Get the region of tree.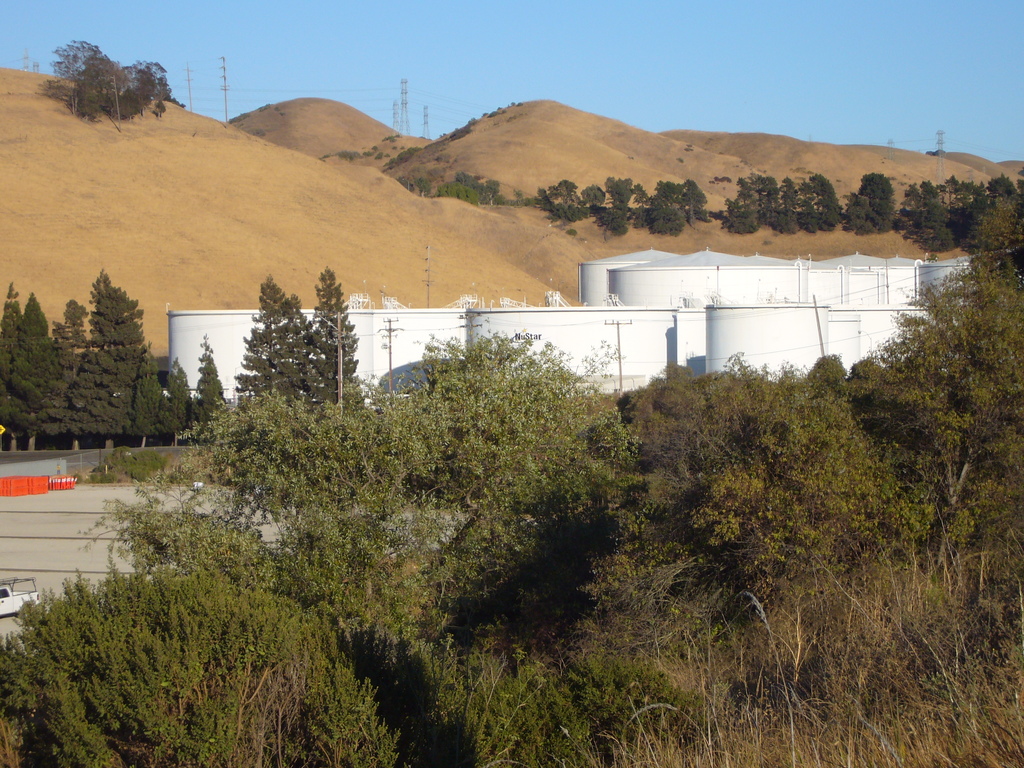
{"left": 211, "top": 271, "right": 356, "bottom": 426}.
